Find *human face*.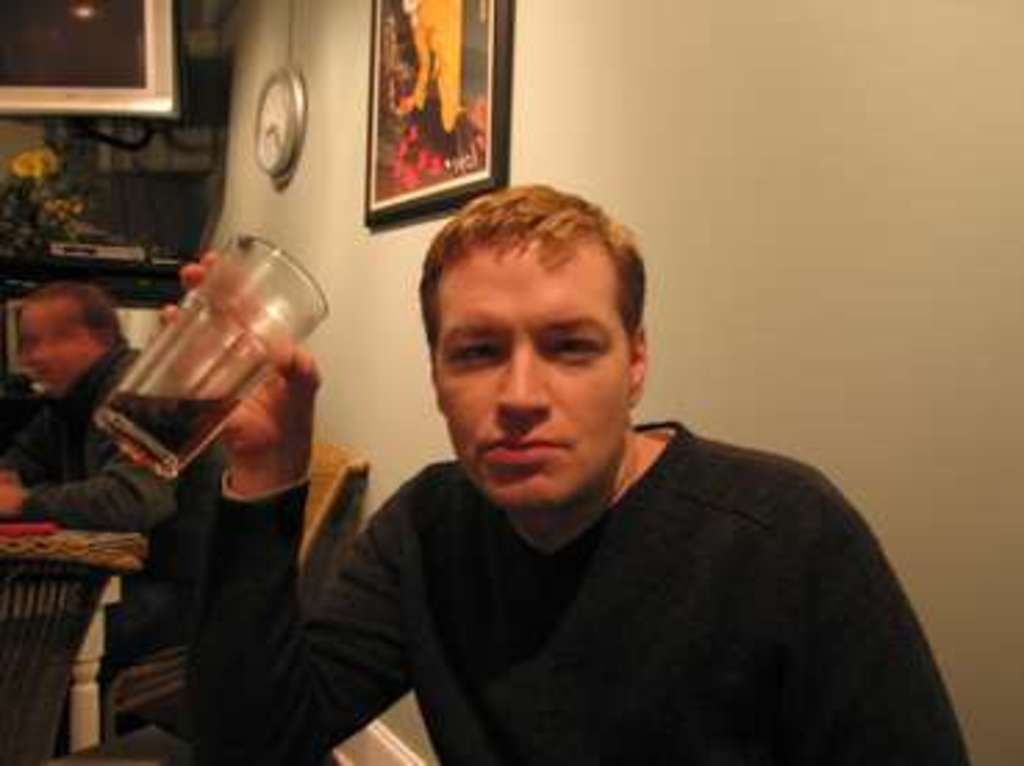
l=397, t=0, r=422, b=11.
